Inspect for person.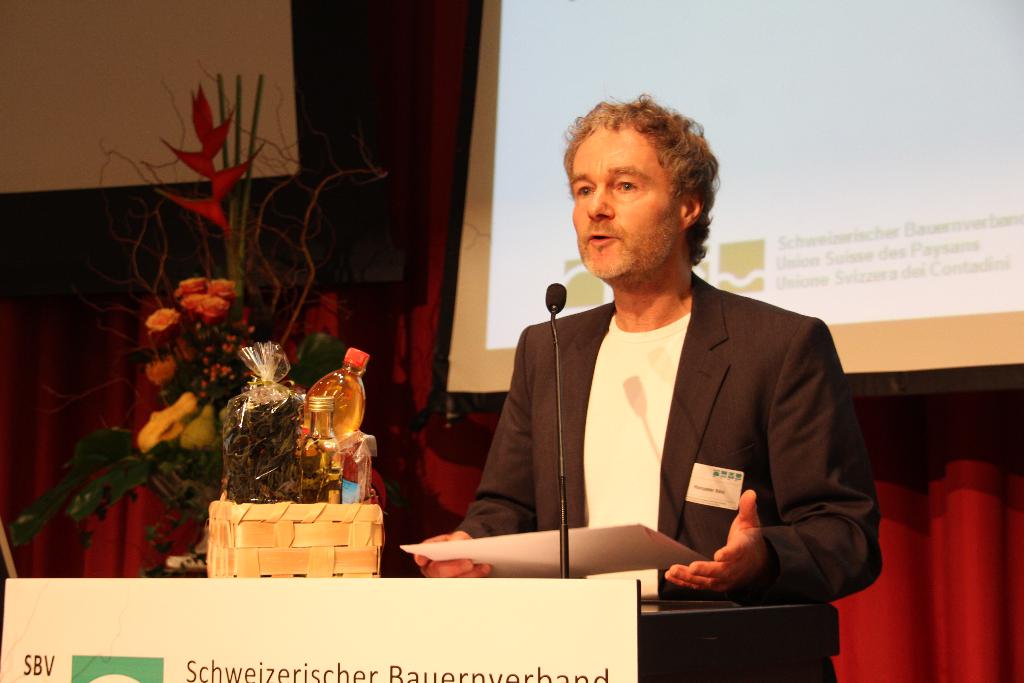
Inspection: 479,103,872,634.
